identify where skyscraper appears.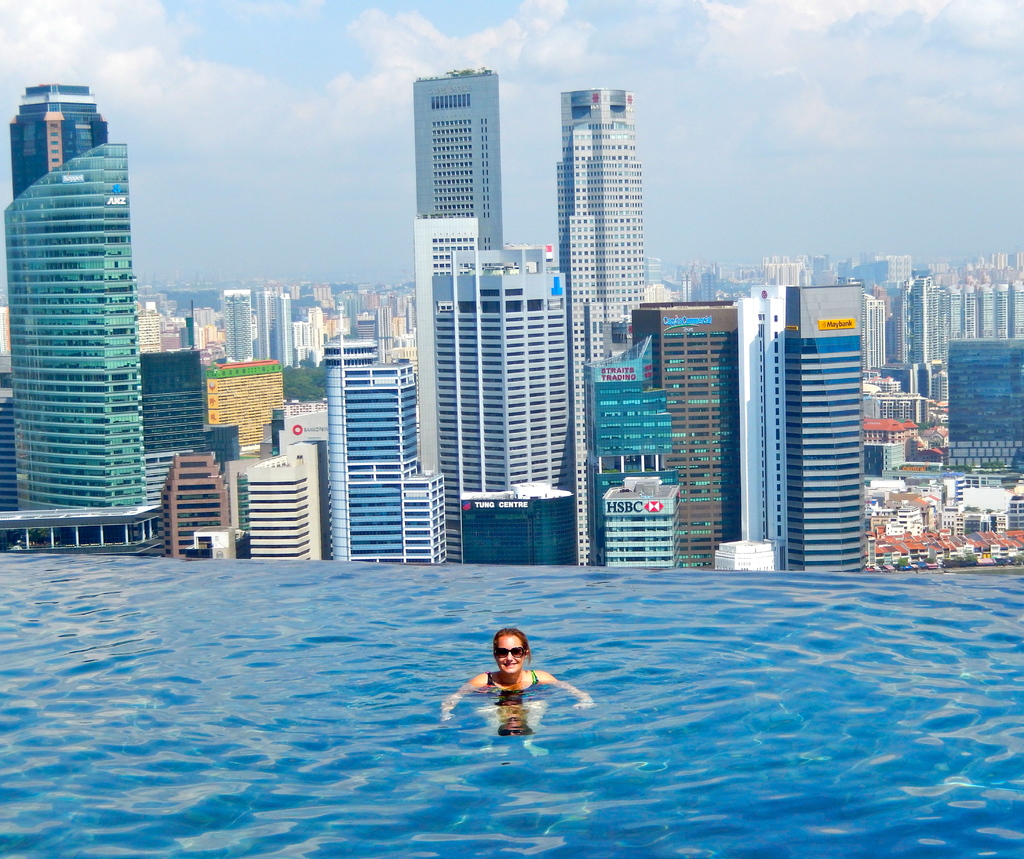
Appears at left=321, top=282, right=347, bottom=297.
